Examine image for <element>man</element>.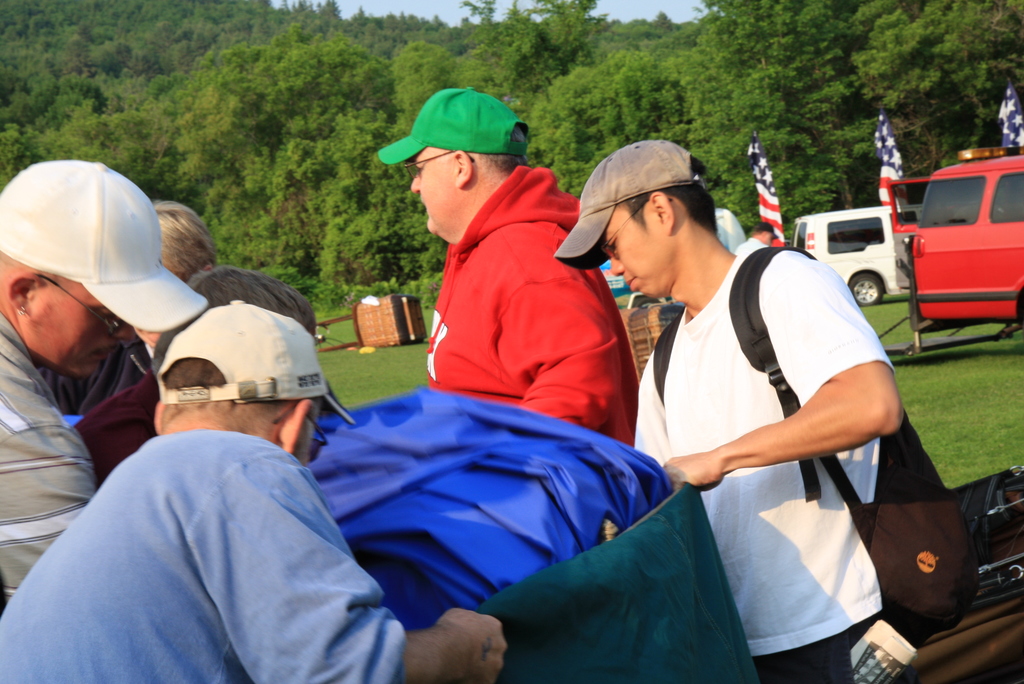
Examination result: 0/137/204/619.
